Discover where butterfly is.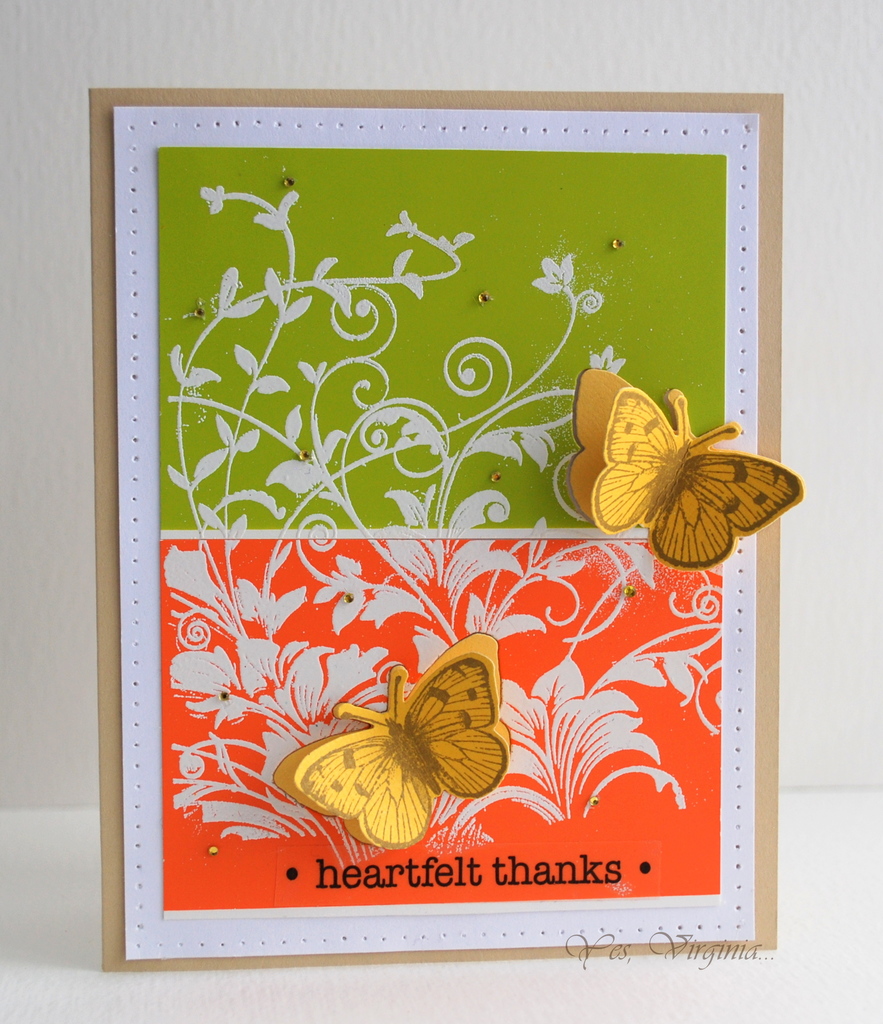
Discovered at [264, 626, 510, 853].
